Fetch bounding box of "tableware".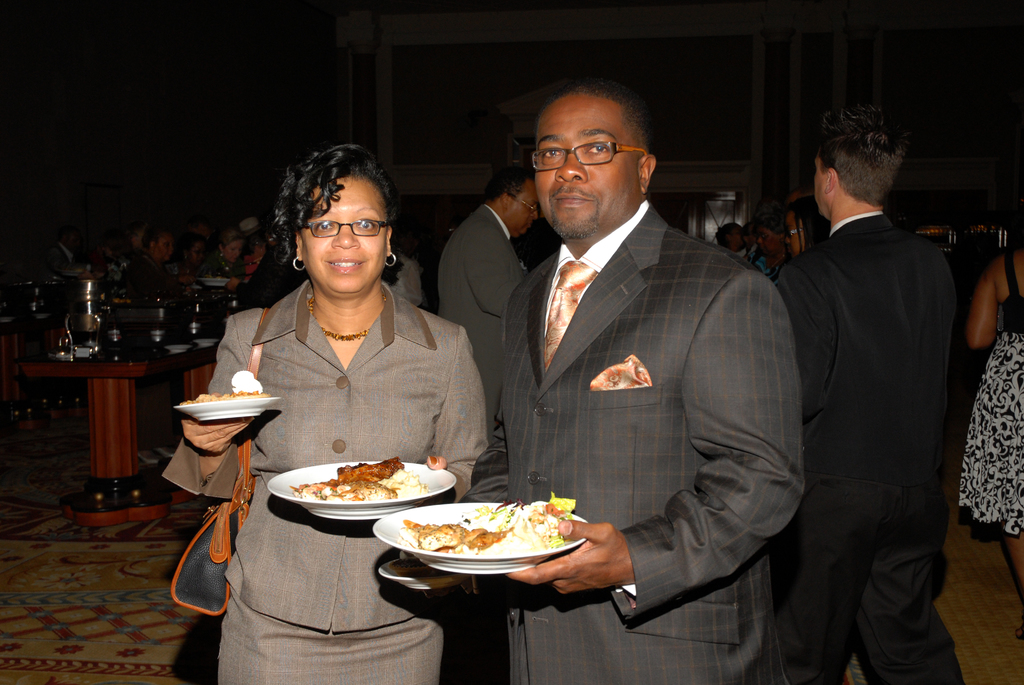
Bbox: bbox=[193, 276, 230, 288].
